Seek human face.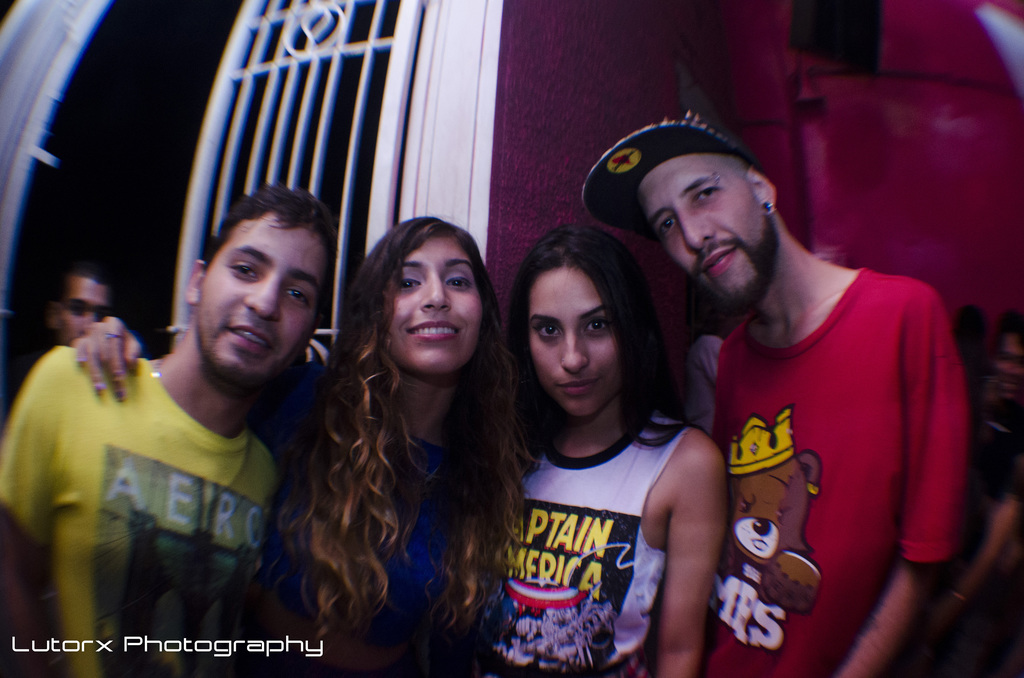
63/279/106/340.
